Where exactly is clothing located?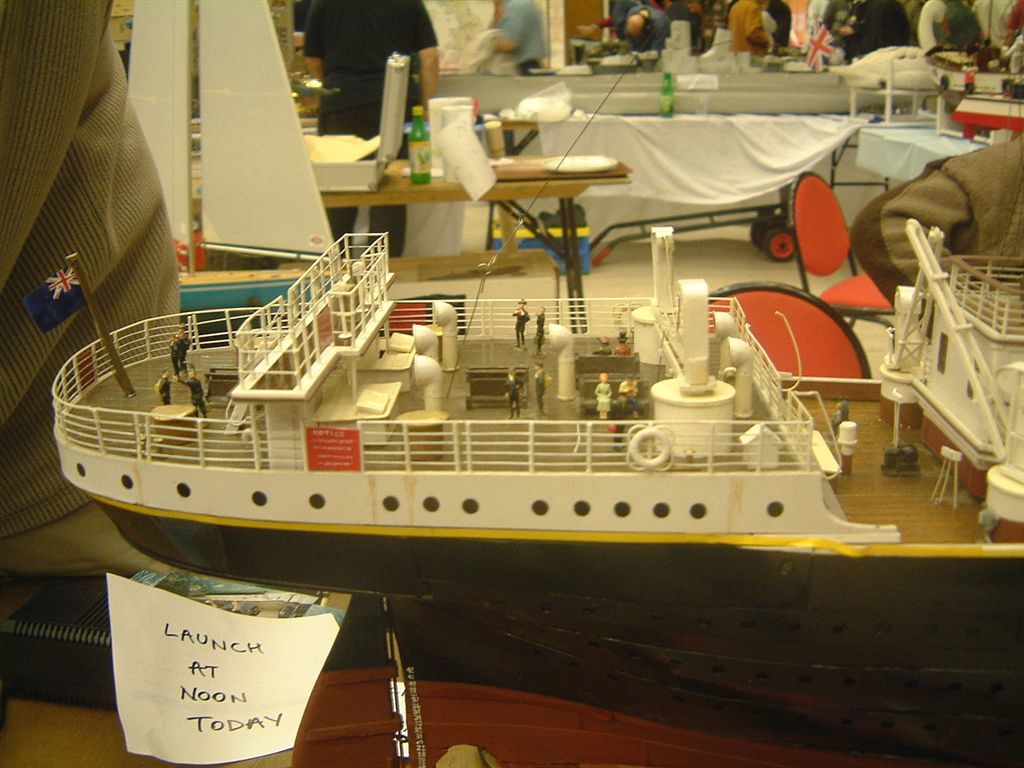
Its bounding box is [left=504, top=376, right=525, bottom=417].
